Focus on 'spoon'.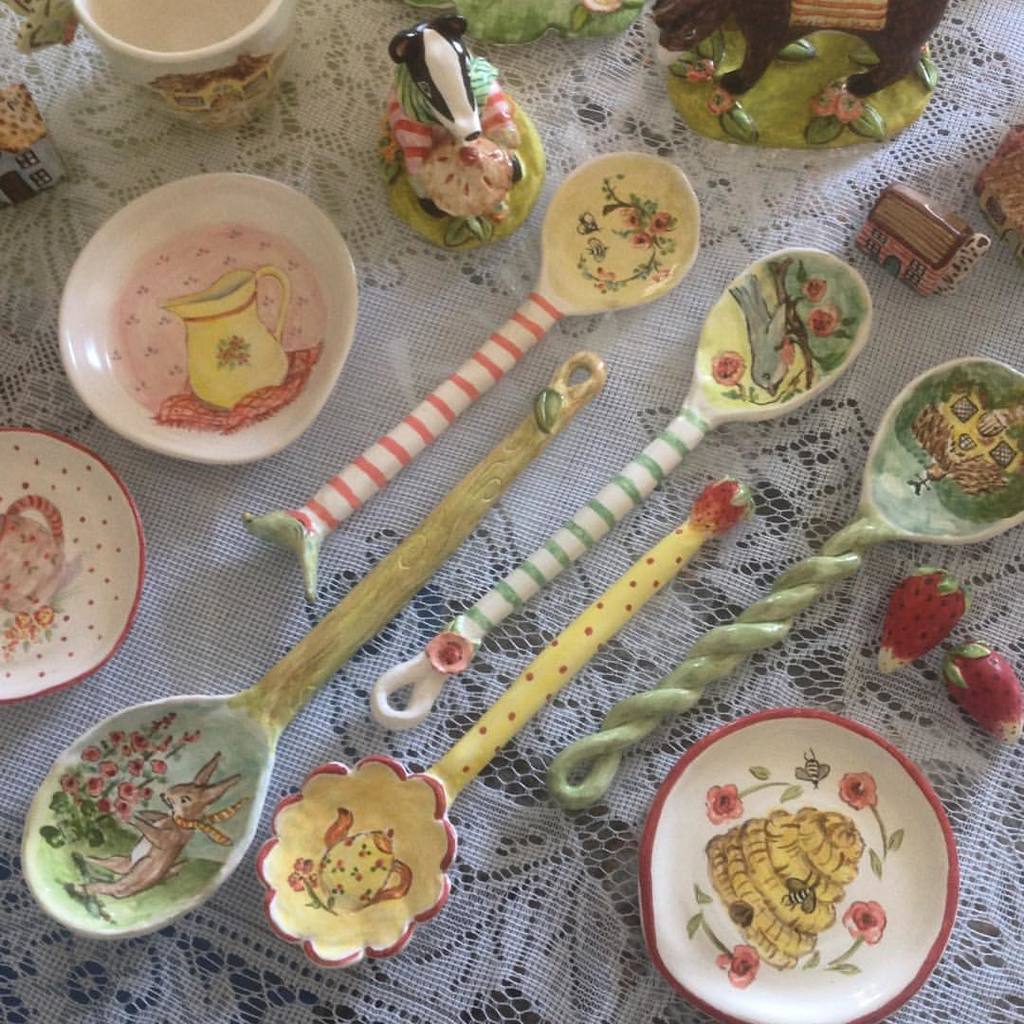
Focused at region(21, 350, 607, 943).
